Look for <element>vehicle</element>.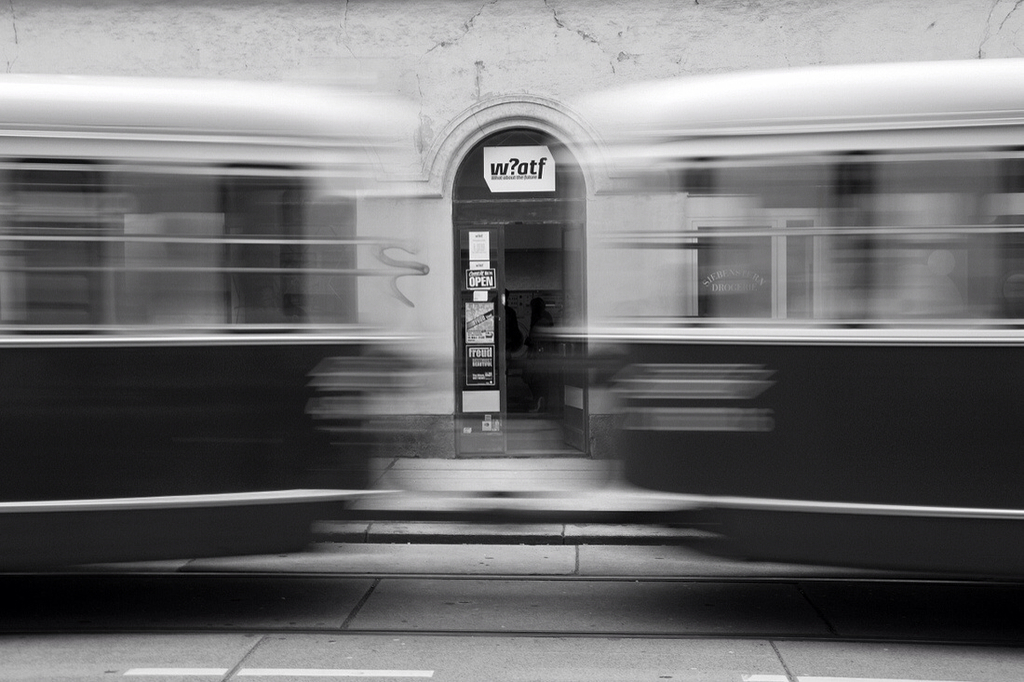
Found: <bbox>0, 56, 1023, 568</bbox>.
